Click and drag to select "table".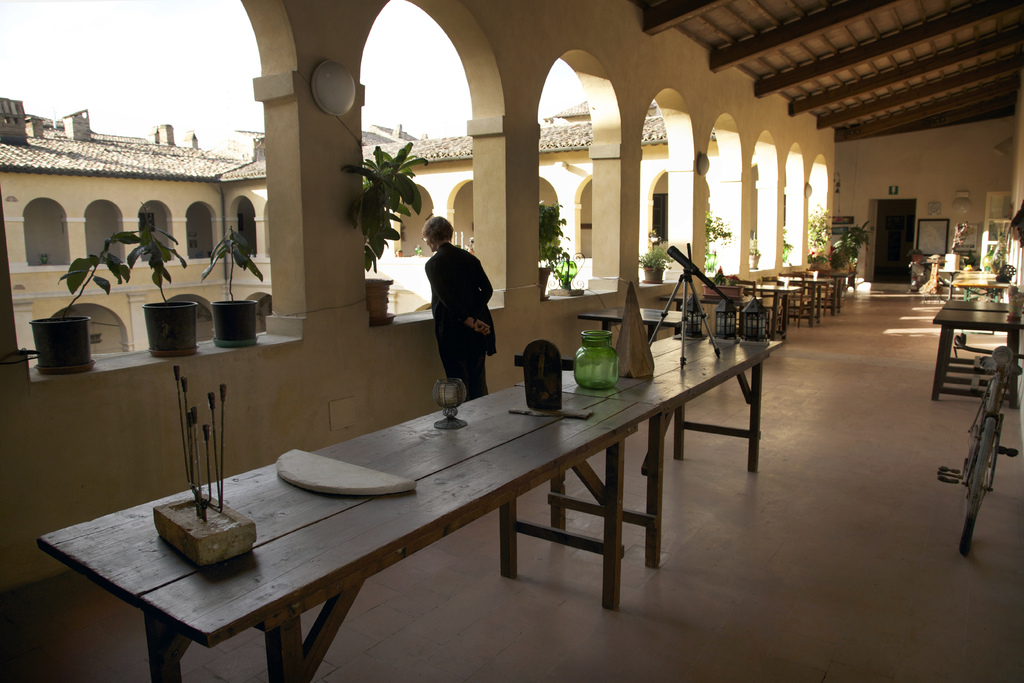
Selection: region(578, 306, 685, 343).
